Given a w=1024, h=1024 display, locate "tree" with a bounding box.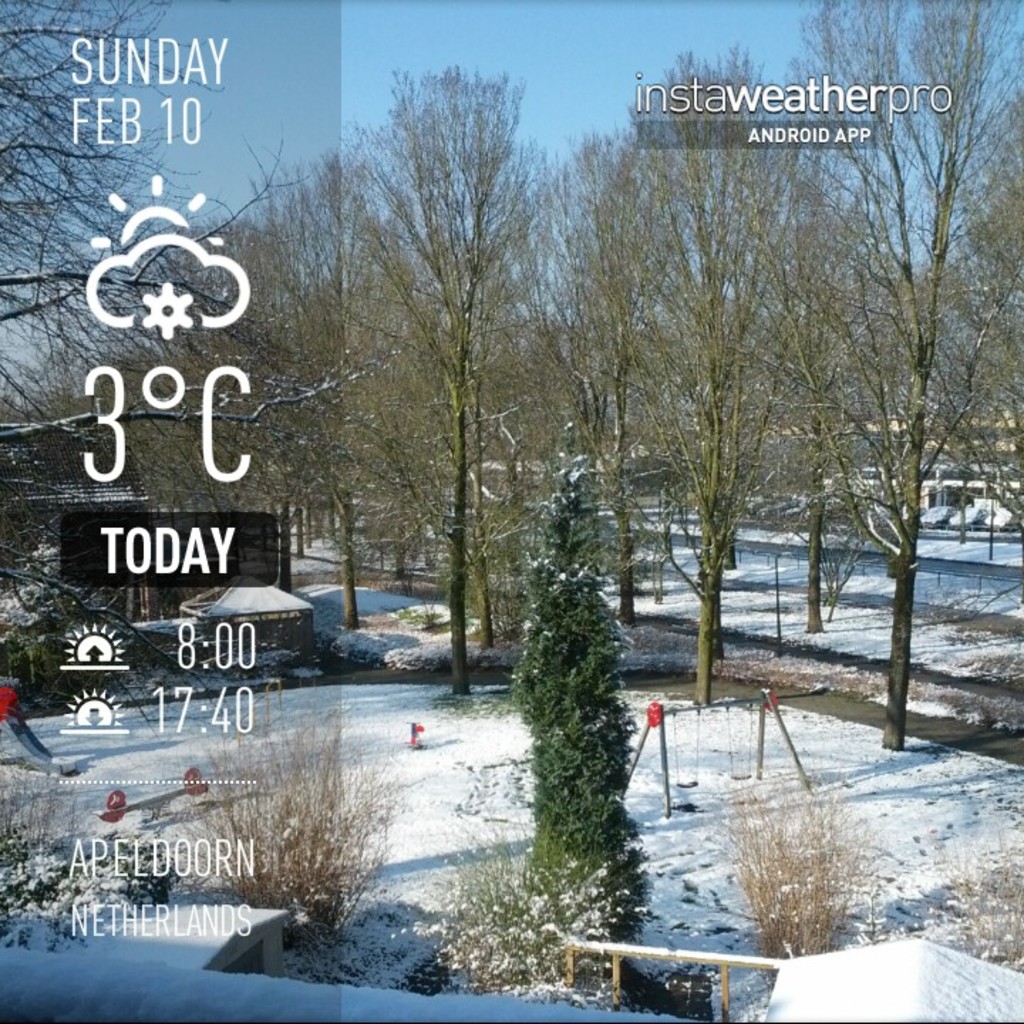
Located: [499, 457, 651, 920].
